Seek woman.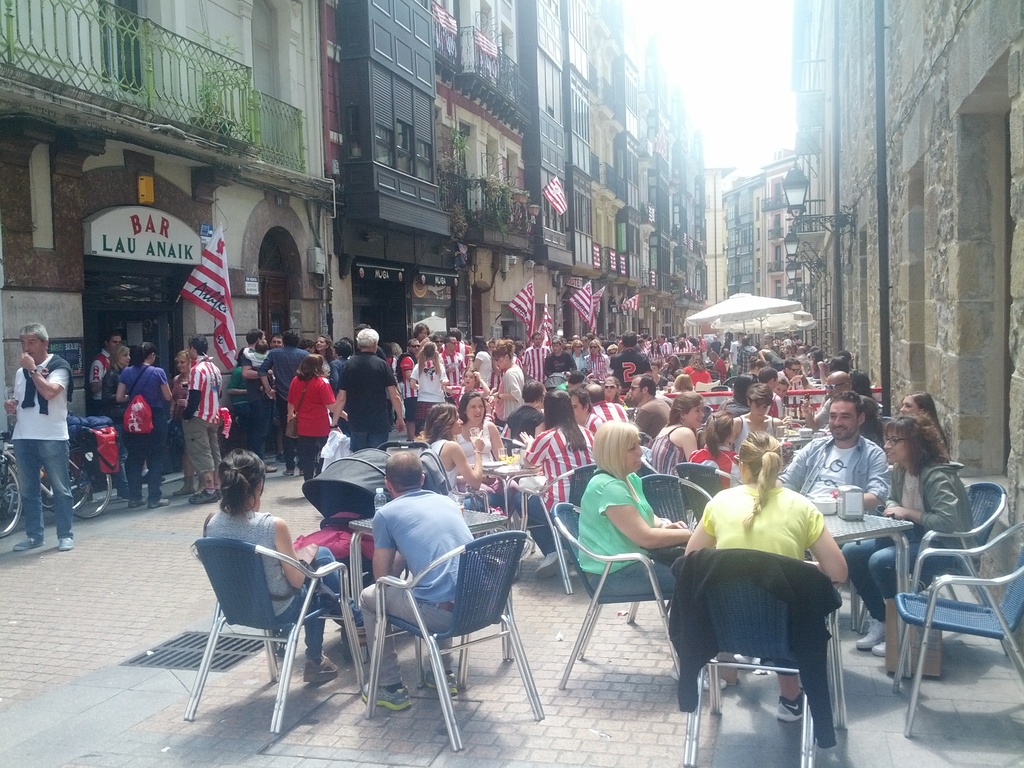
[x1=778, y1=373, x2=785, y2=399].
